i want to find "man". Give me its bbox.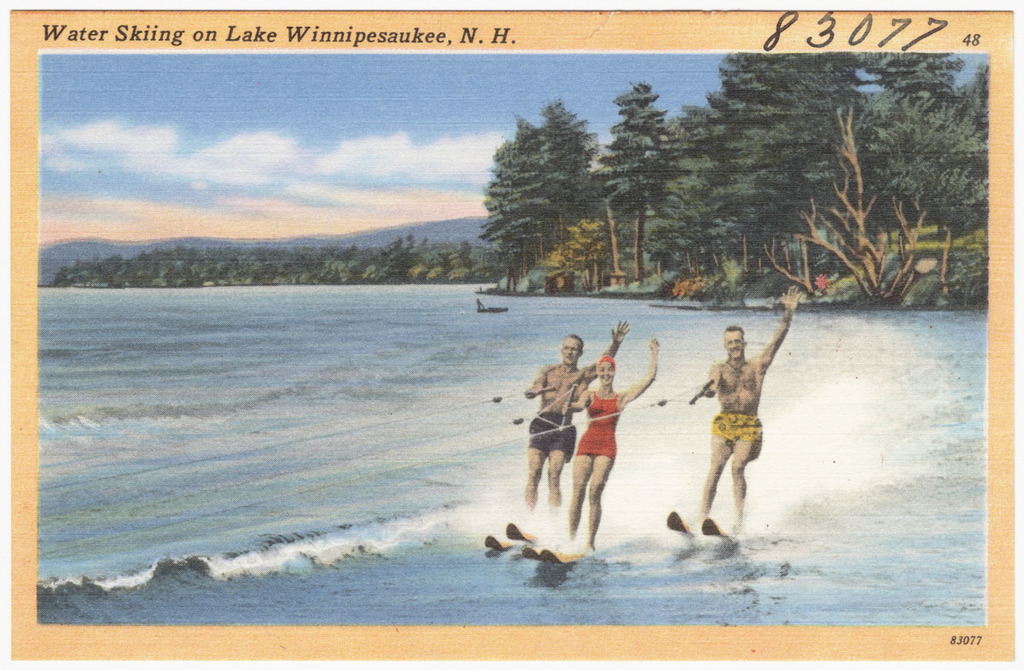
<region>695, 306, 783, 550</region>.
